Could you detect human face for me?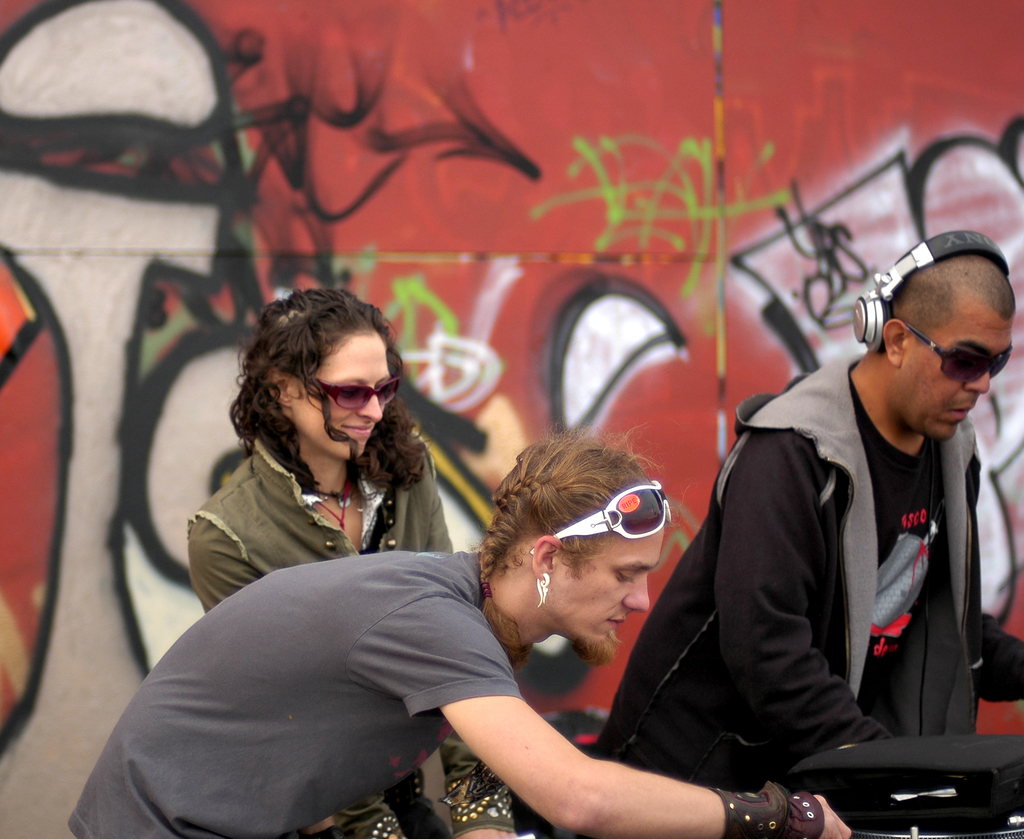
Detection result: 894:300:1012:441.
